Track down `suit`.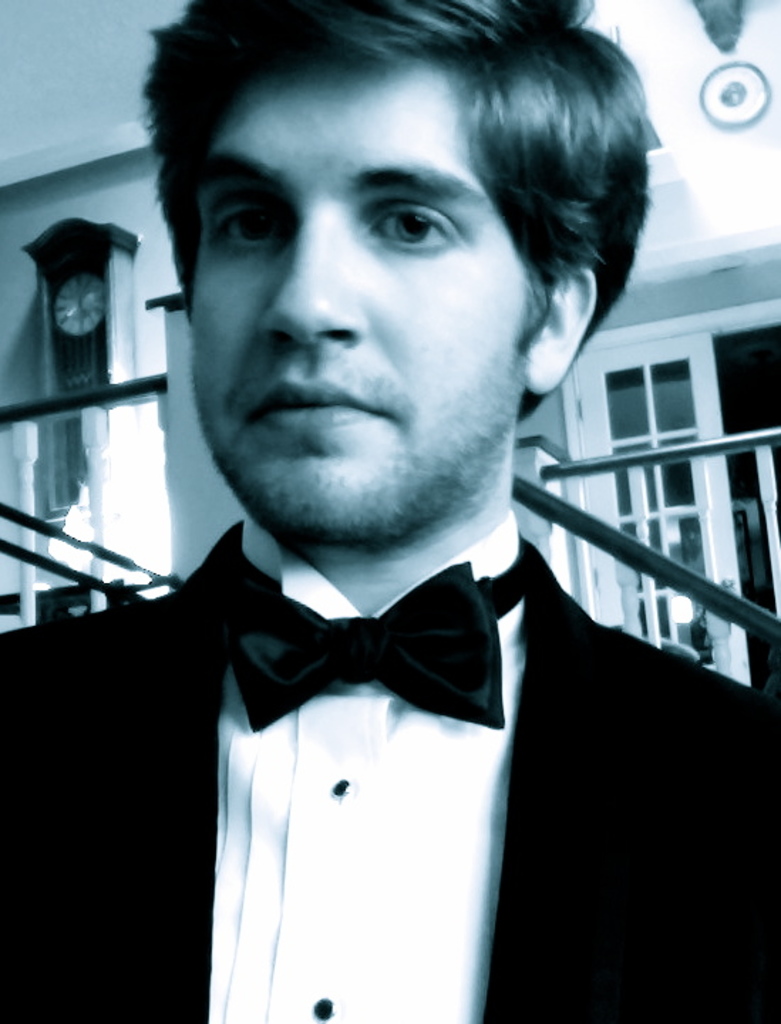
Tracked to <box>0,505,780,1023</box>.
